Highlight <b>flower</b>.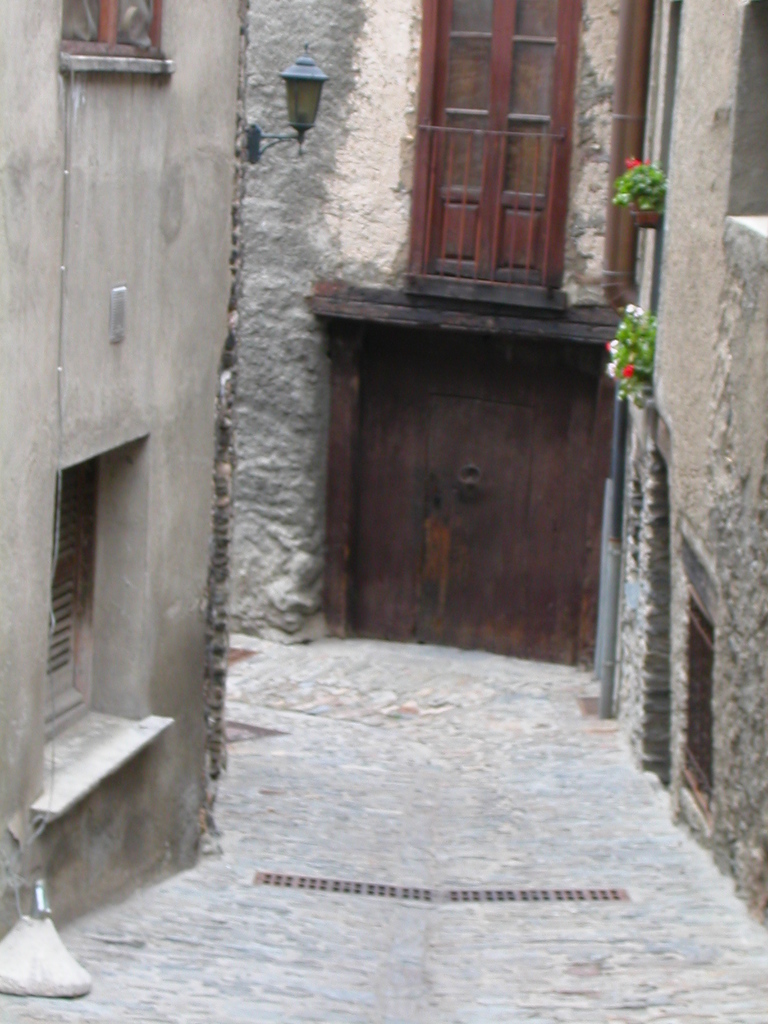
Highlighted region: <region>625, 156, 639, 168</region>.
